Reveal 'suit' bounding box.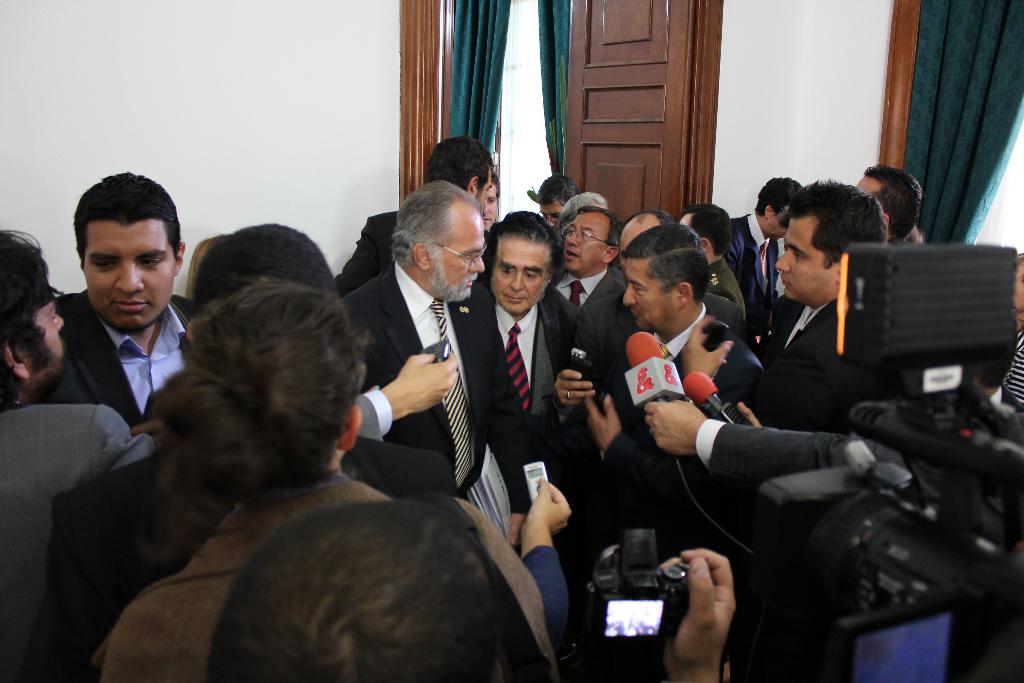
Revealed: bbox=(550, 264, 627, 332).
